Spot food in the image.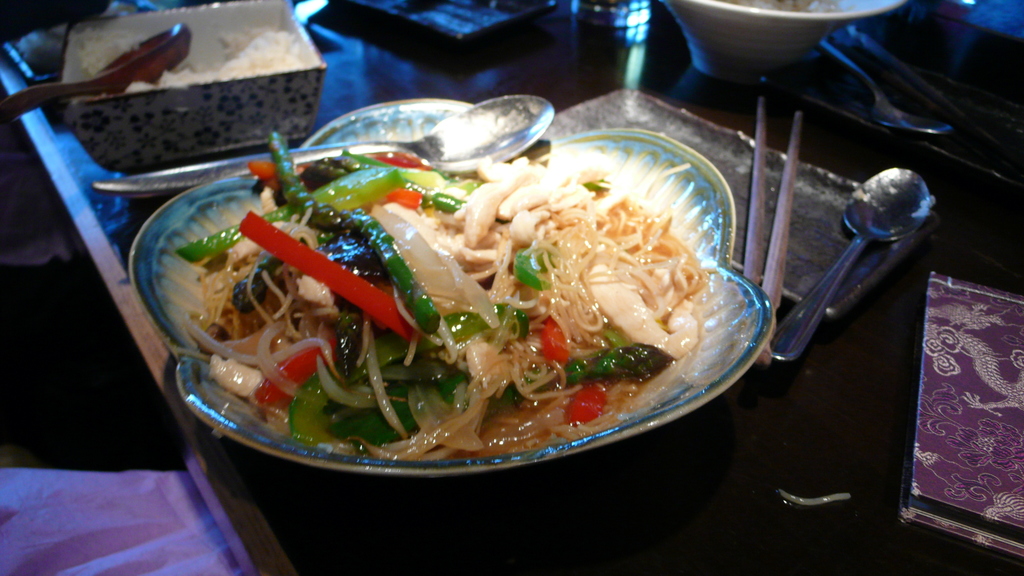
food found at bbox=[177, 132, 712, 458].
